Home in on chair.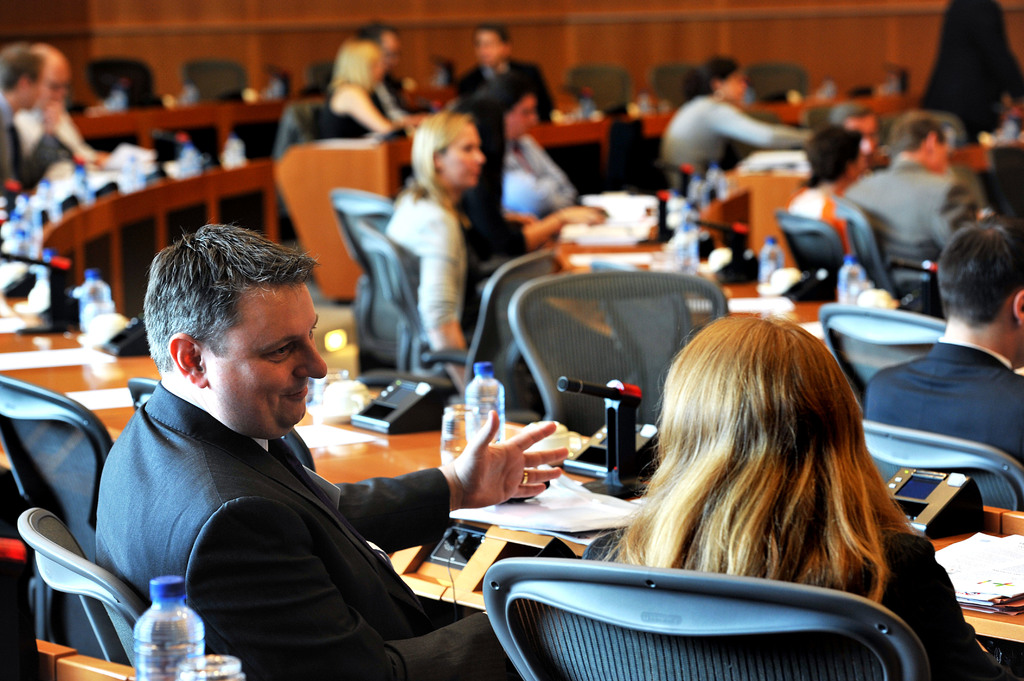
Homed in at x1=179 y1=57 x2=242 y2=103.
